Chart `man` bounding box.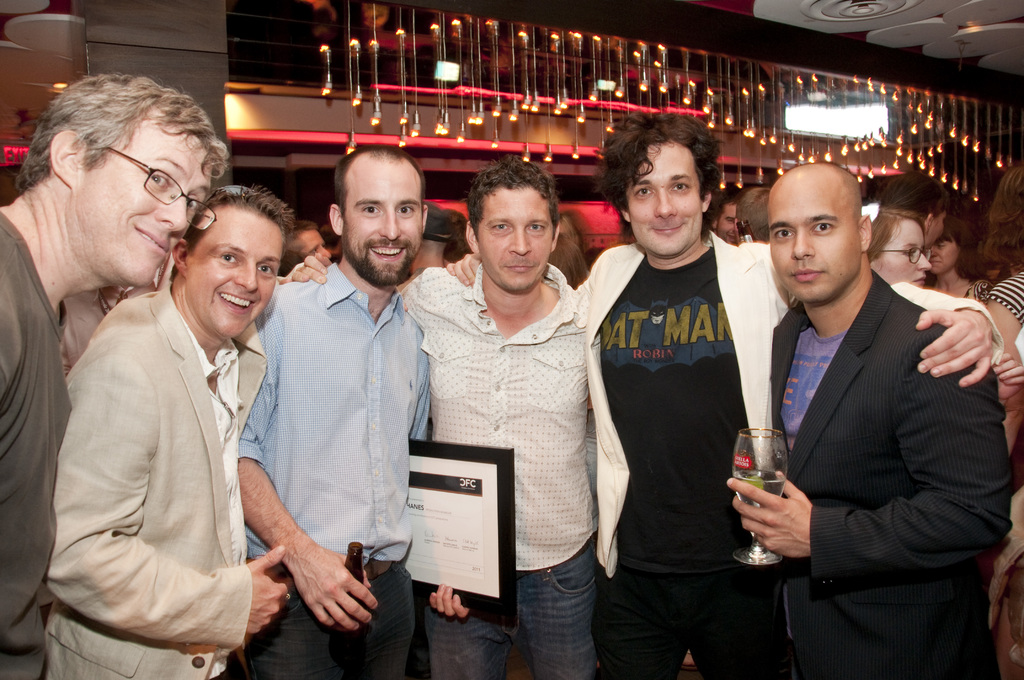
Charted: box(0, 70, 232, 679).
